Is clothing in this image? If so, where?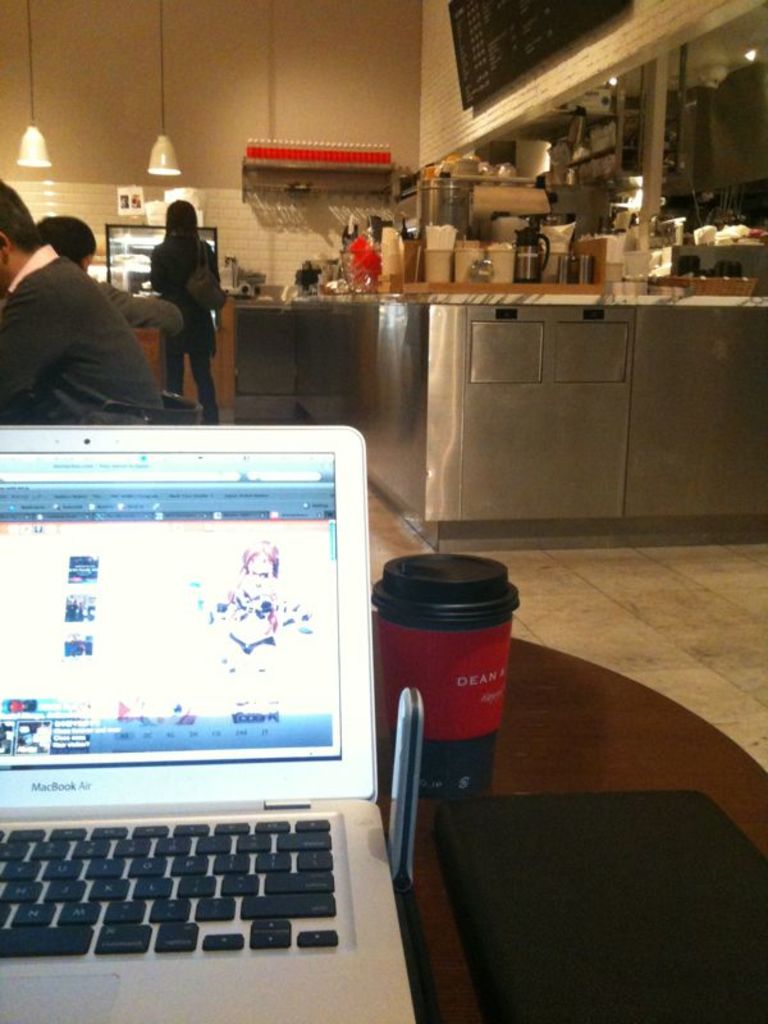
Yes, at detection(93, 275, 186, 338).
